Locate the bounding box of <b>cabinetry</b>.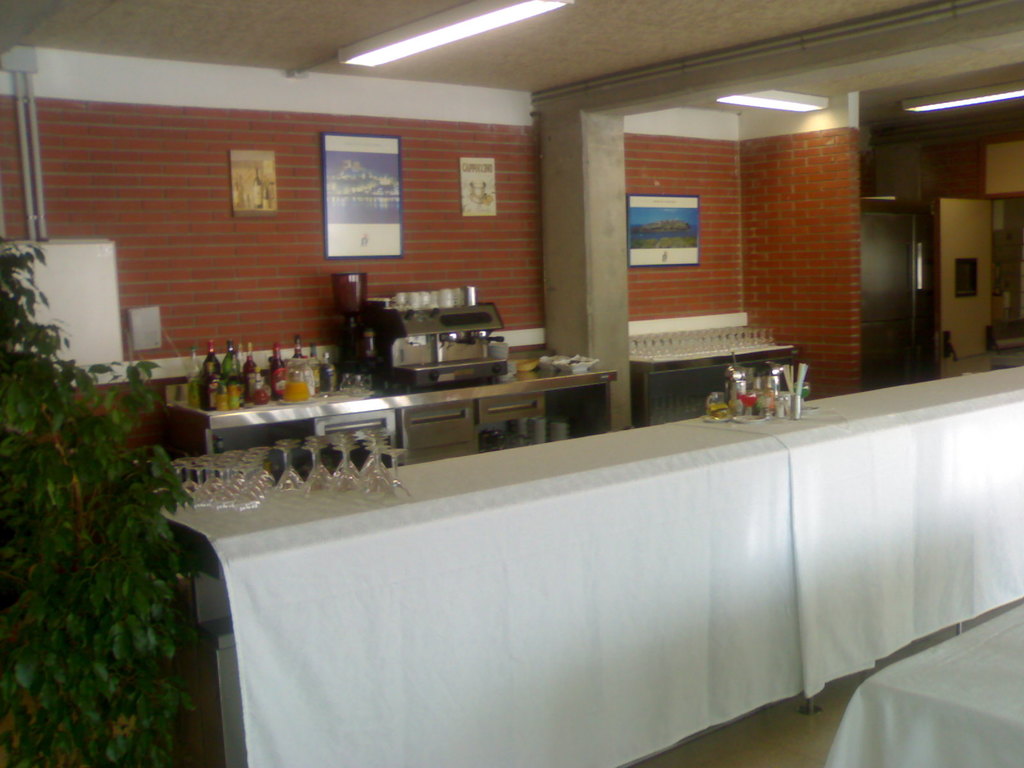
Bounding box: Rect(170, 487, 1023, 767).
